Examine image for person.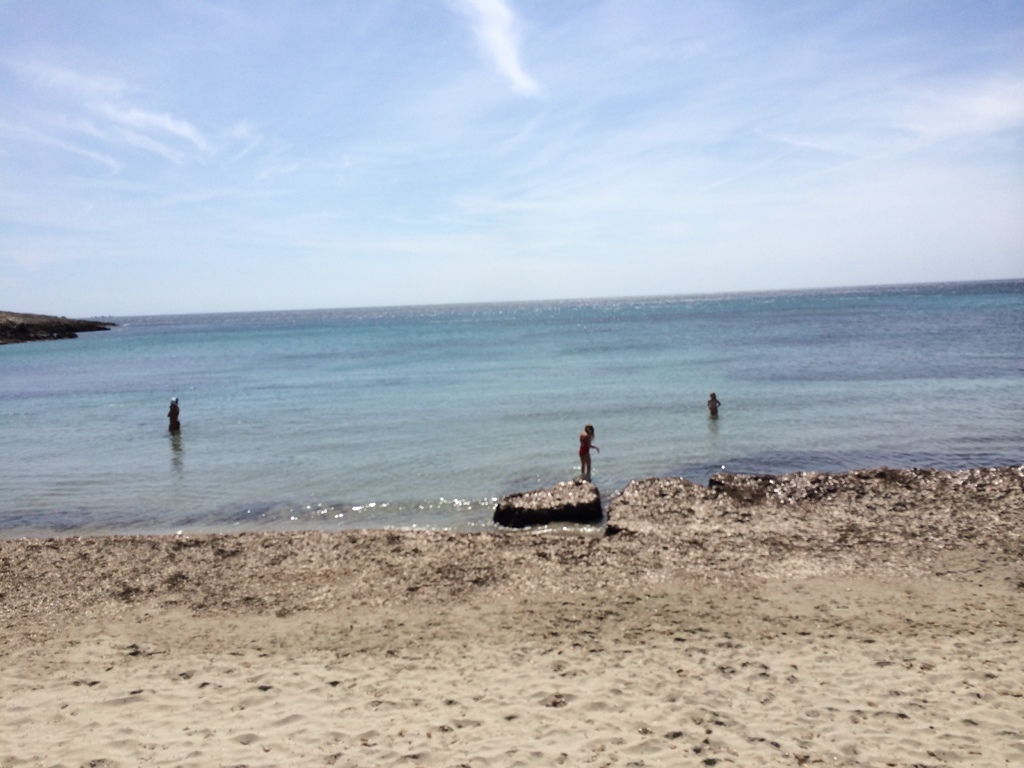
Examination result: [x1=156, y1=393, x2=189, y2=438].
